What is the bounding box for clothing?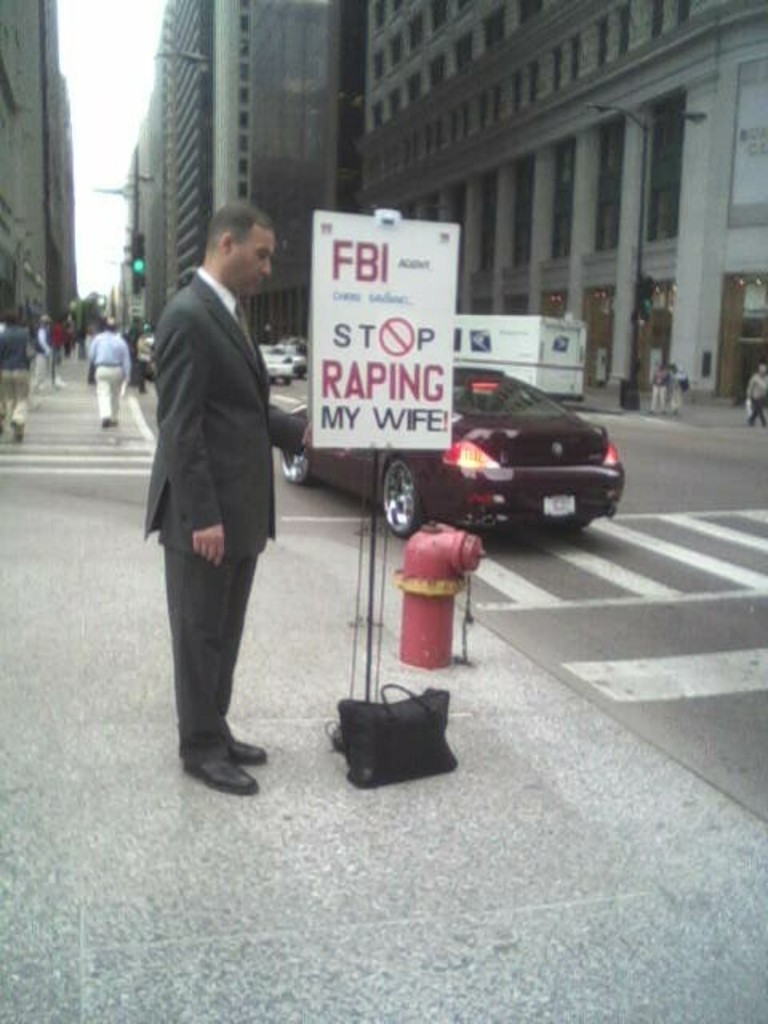
box=[128, 187, 301, 765].
